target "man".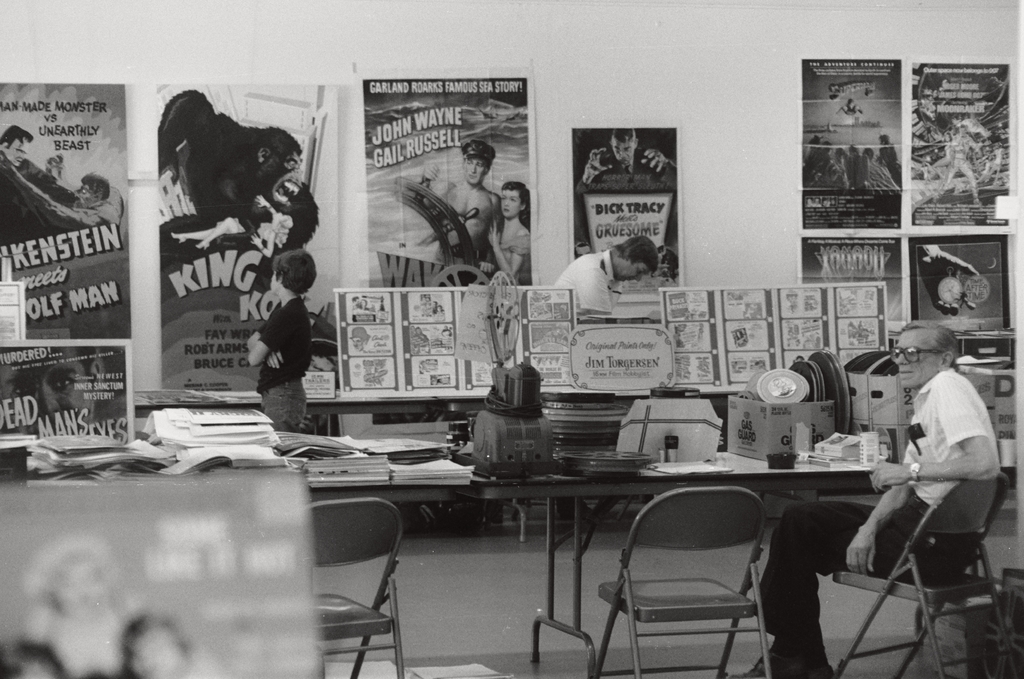
Target region: l=420, t=140, r=503, b=277.
